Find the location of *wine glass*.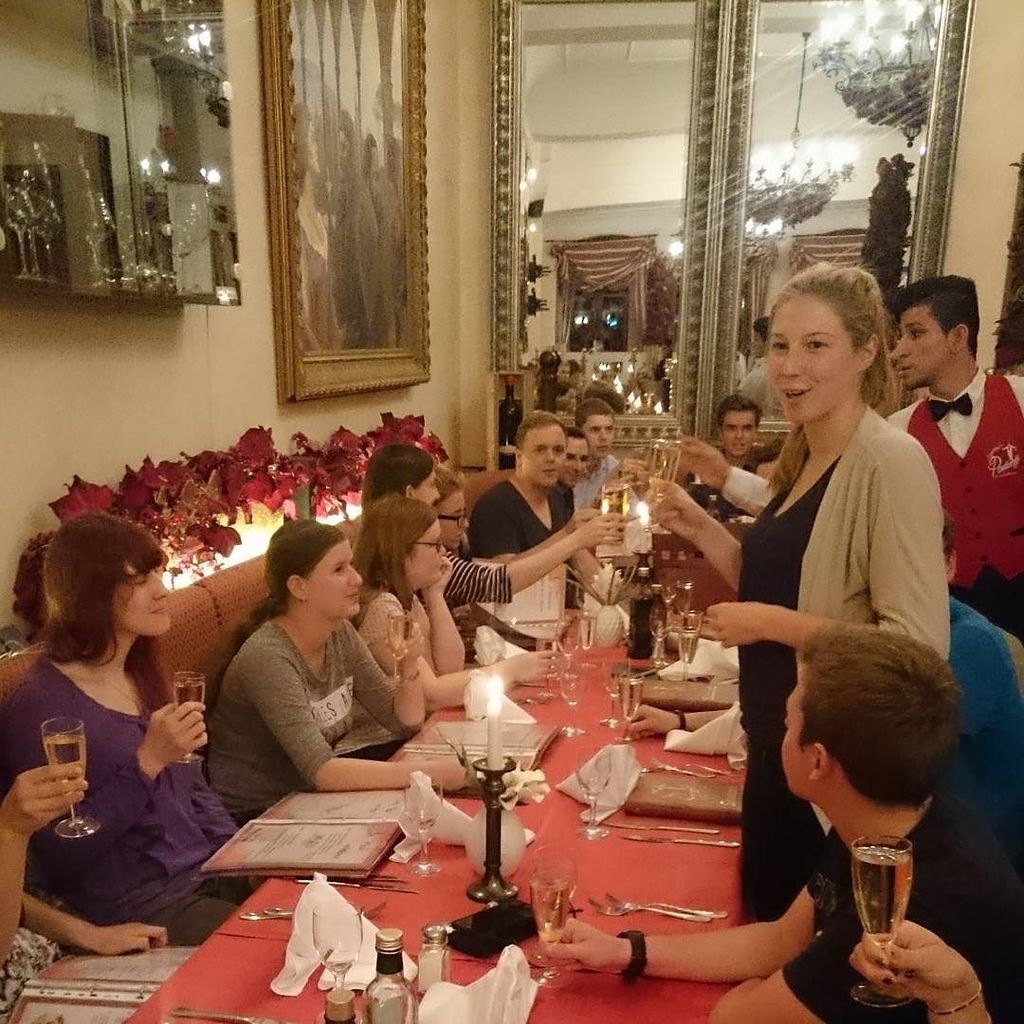
Location: crop(407, 784, 435, 877).
